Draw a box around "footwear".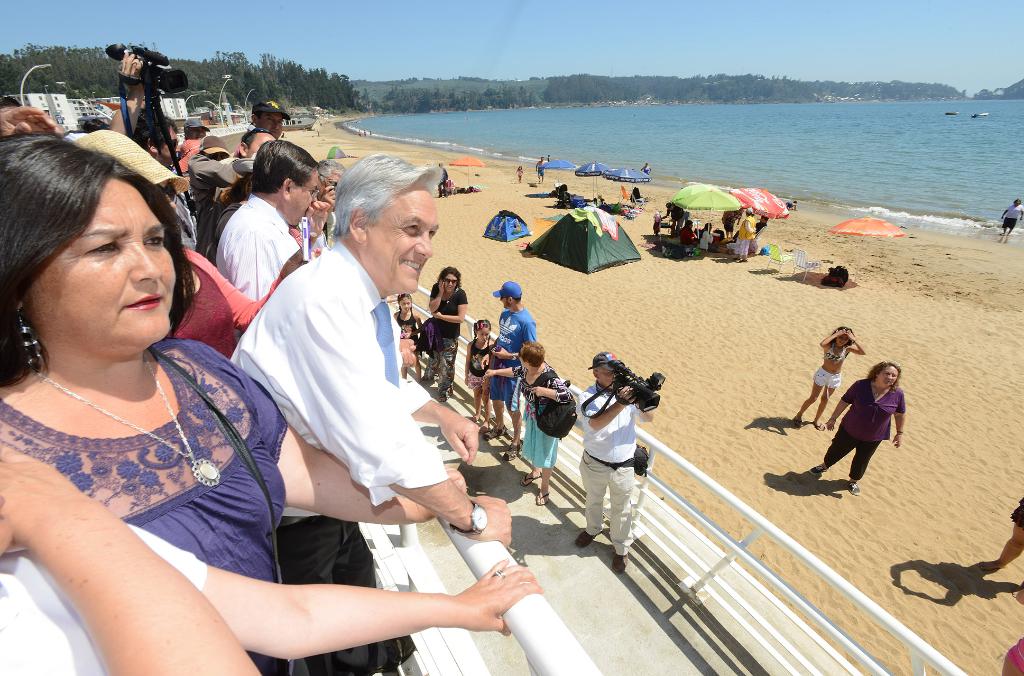
bbox=[502, 439, 525, 461].
